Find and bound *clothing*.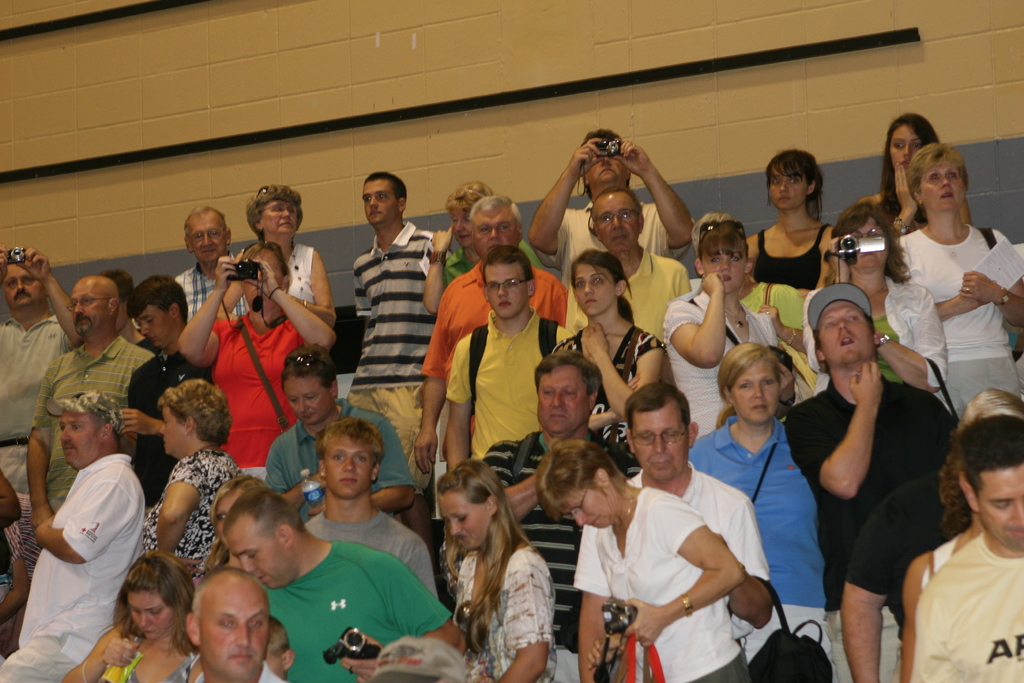
Bound: [left=445, top=541, right=557, bottom=682].
